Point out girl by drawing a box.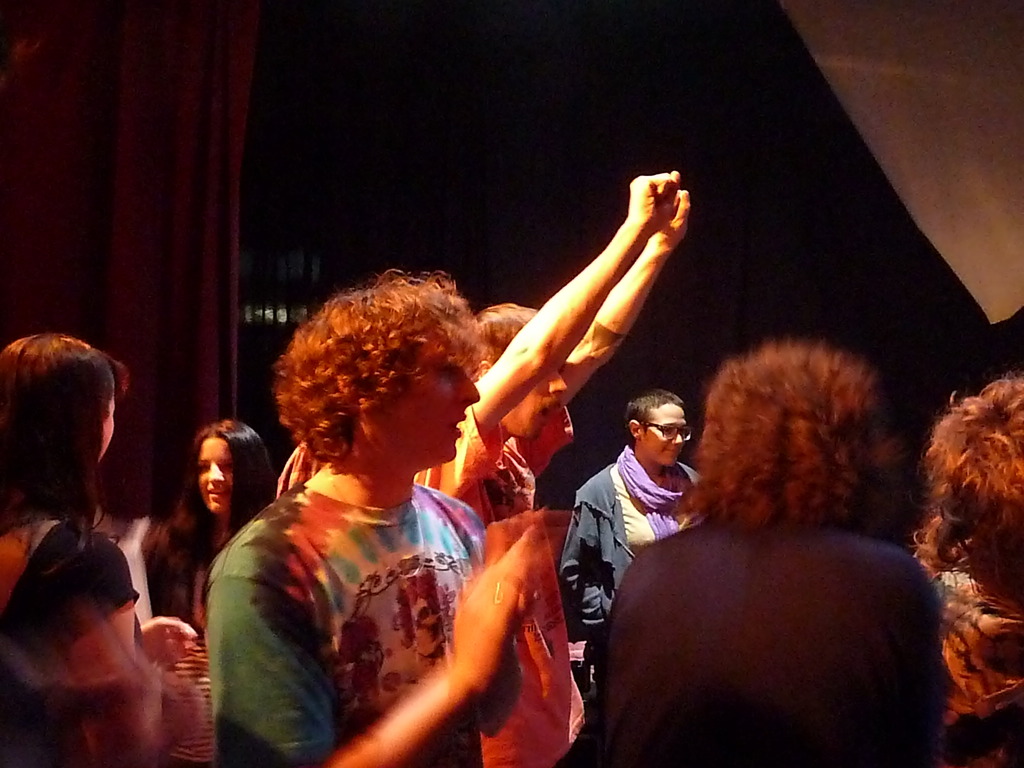
<bbox>0, 331, 209, 767</bbox>.
